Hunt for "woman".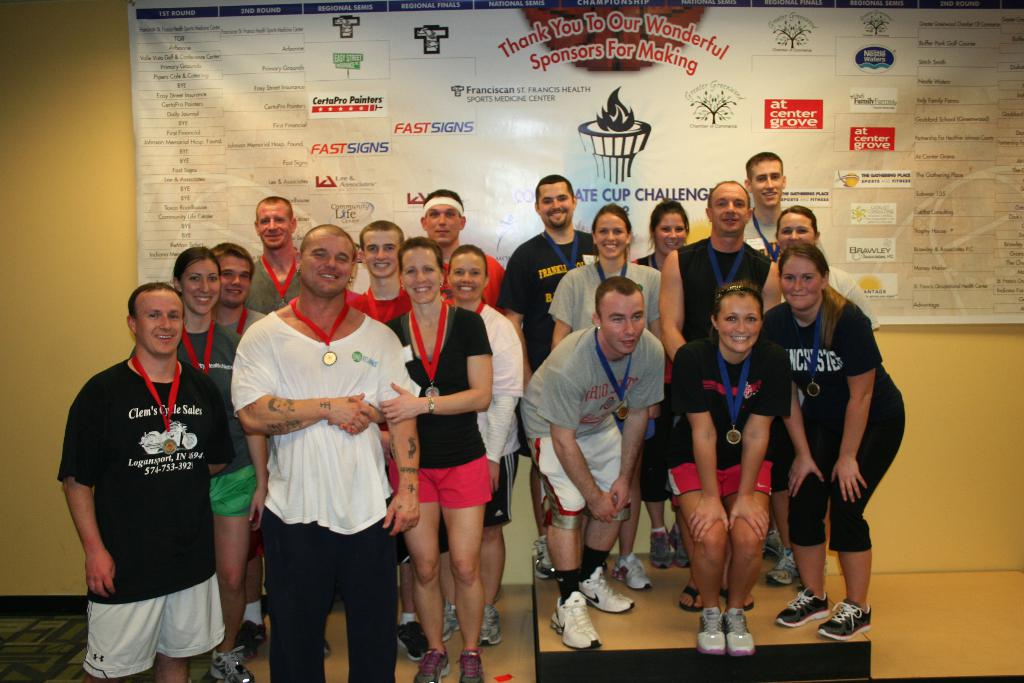
Hunted down at Rect(341, 237, 494, 677).
